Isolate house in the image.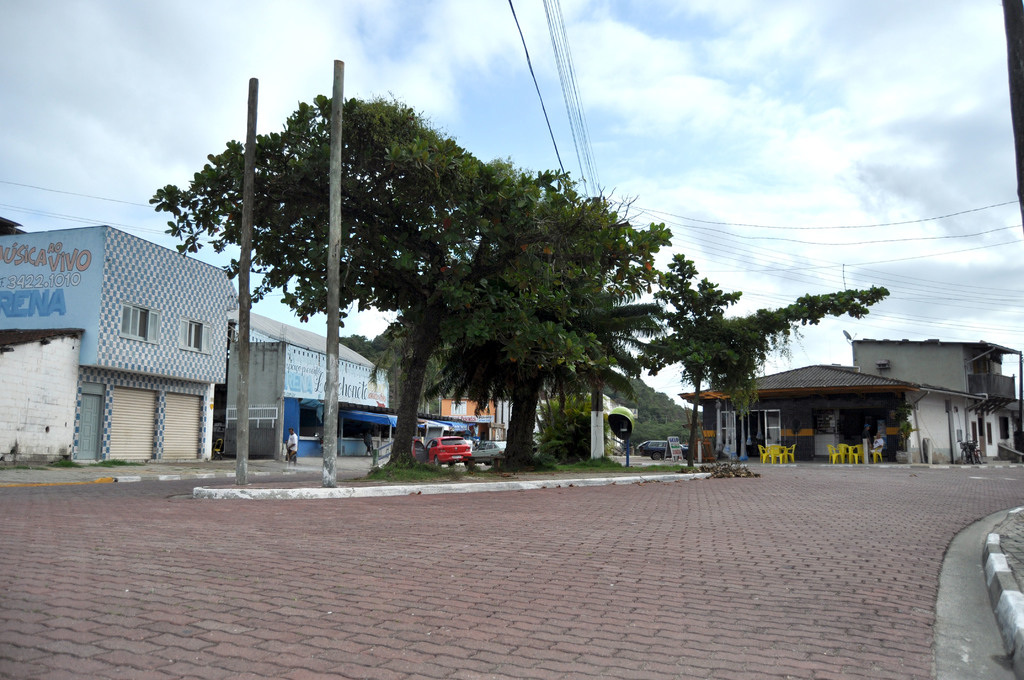
Isolated region: 850,344,1023,460.
